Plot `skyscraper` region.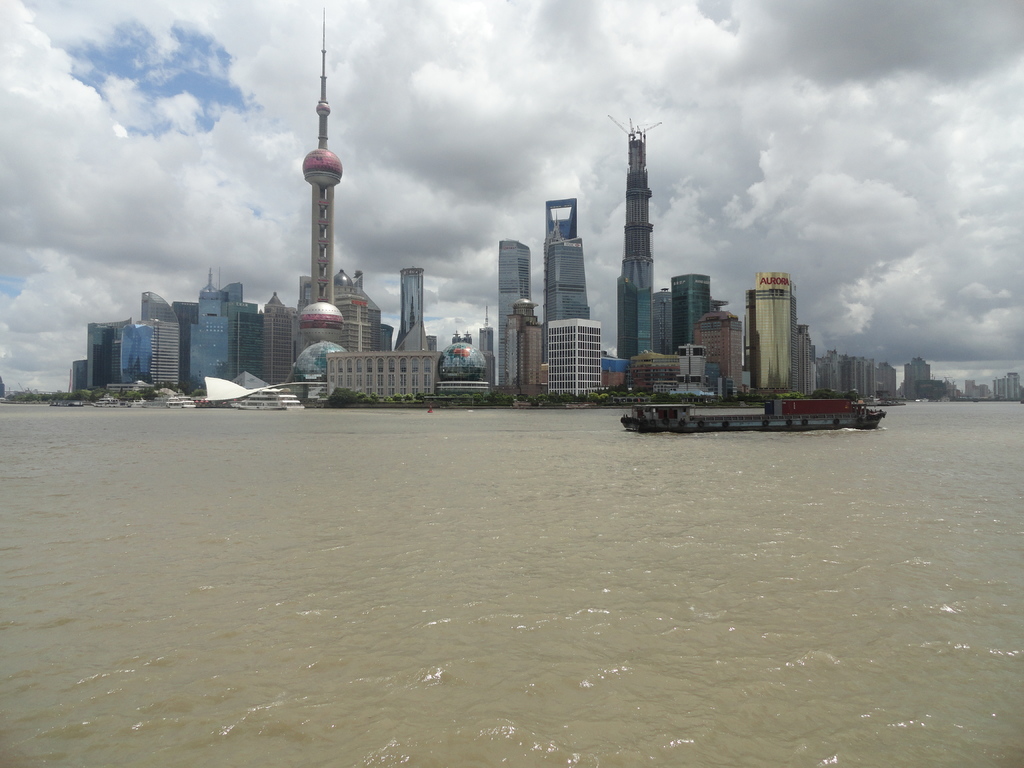
Plotted at (498, 240, 531, 388).
